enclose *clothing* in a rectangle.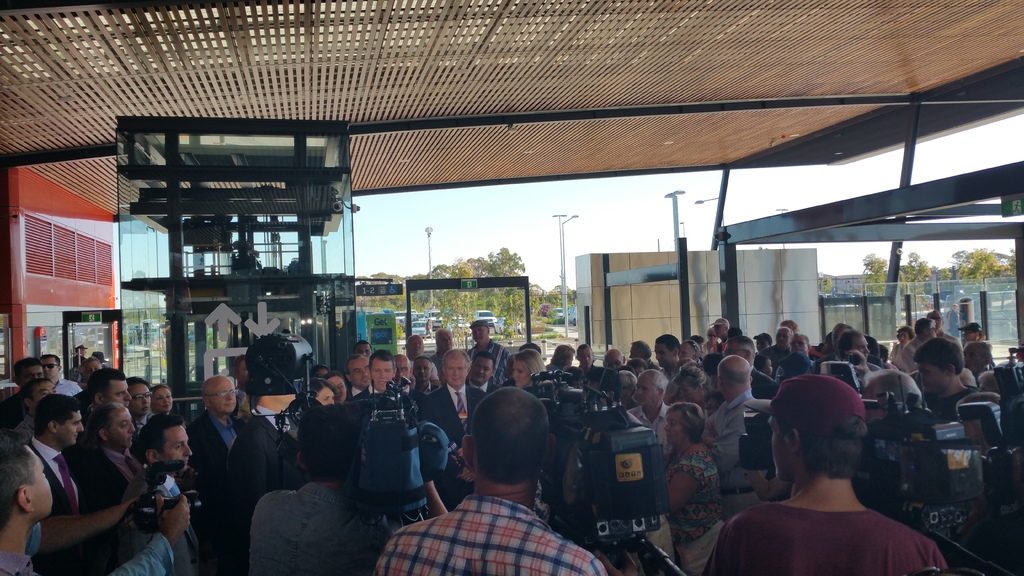
{"x1": 762, "y1": 347, "x2": 789, "y2": 363}.
